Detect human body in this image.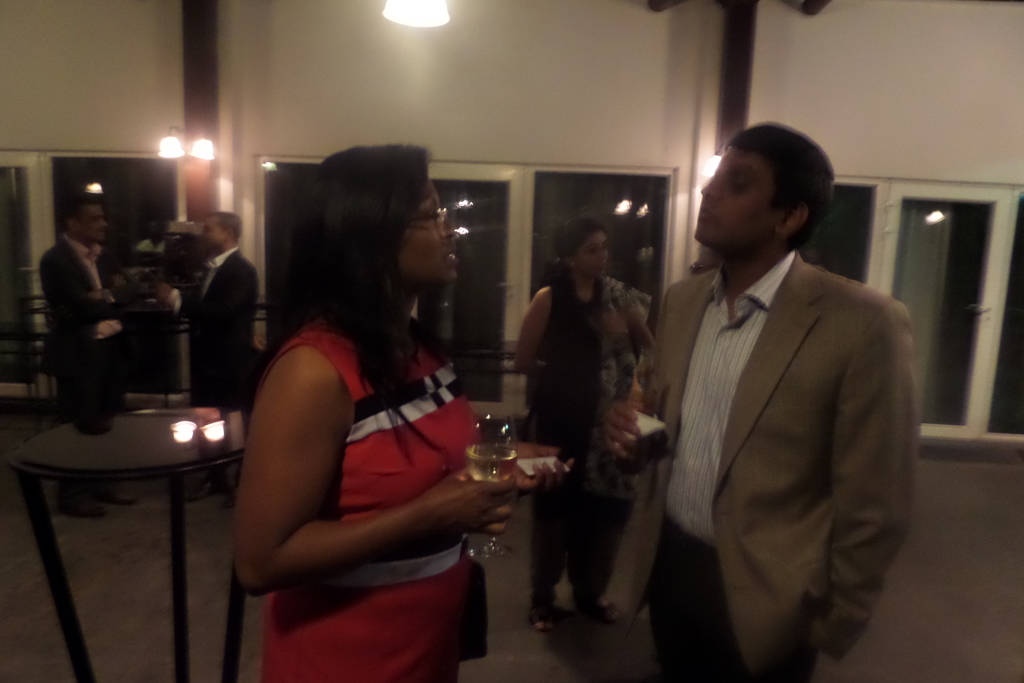
Detection: <region>513, 278, 653, 631</region>.
